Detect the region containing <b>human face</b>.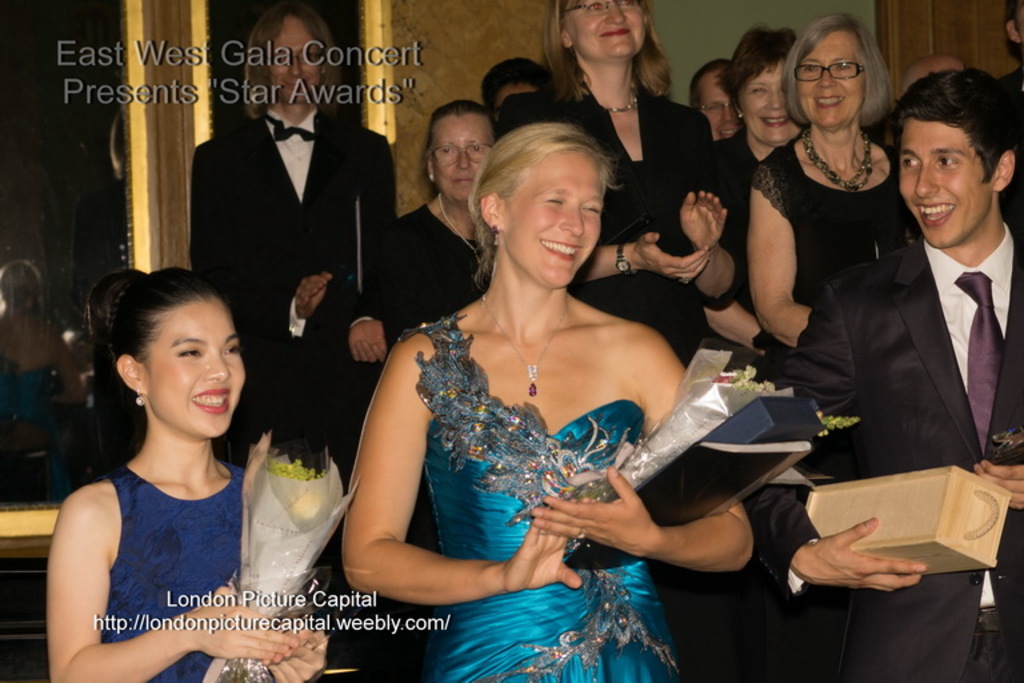
[429, 119, 493, 196].
